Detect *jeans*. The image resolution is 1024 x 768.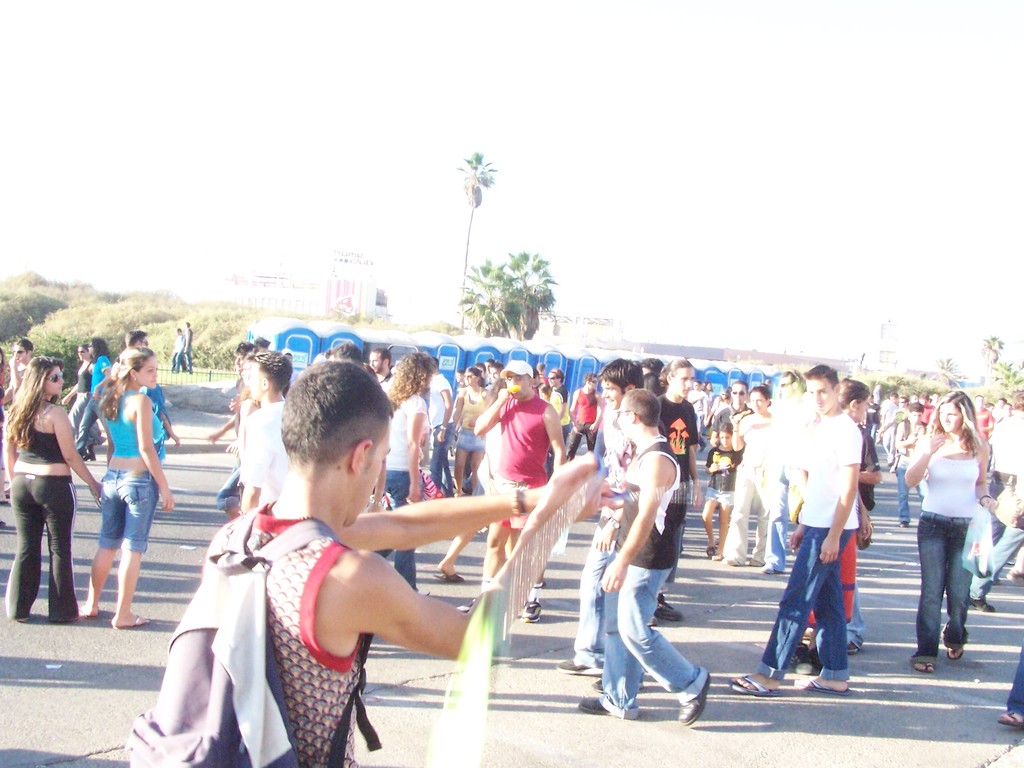
select_region(999, 641, 1023, 721).
